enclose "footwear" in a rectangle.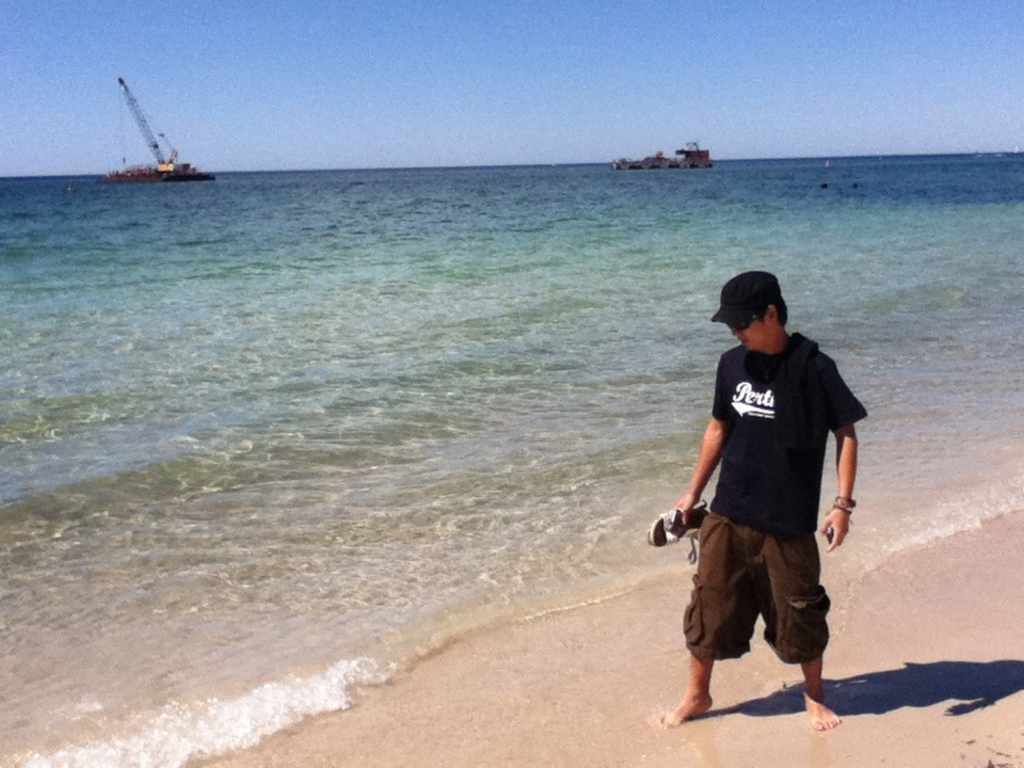
[649,500,701,560].
